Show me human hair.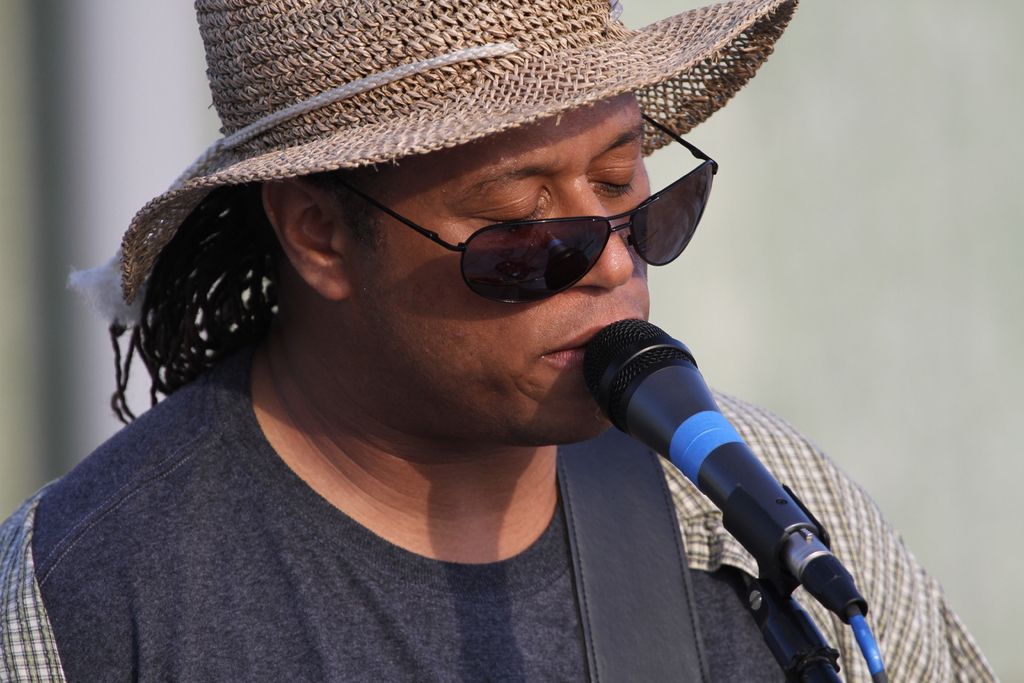
human hair is here: locate(304, 159, 394, 263).
